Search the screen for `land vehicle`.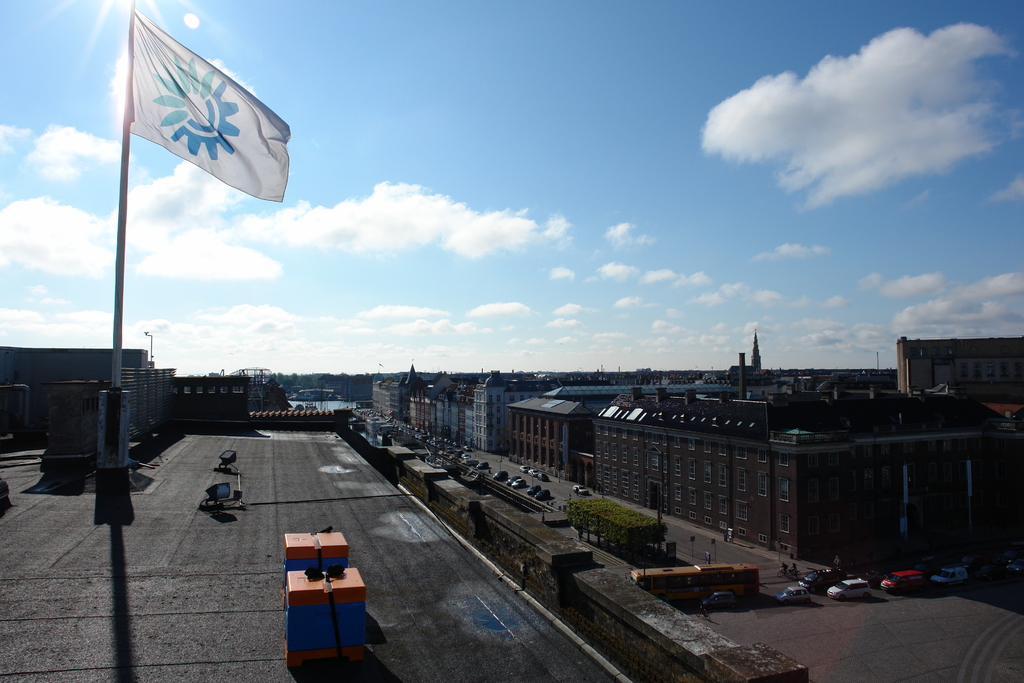
Found at 480,465,488,468.
